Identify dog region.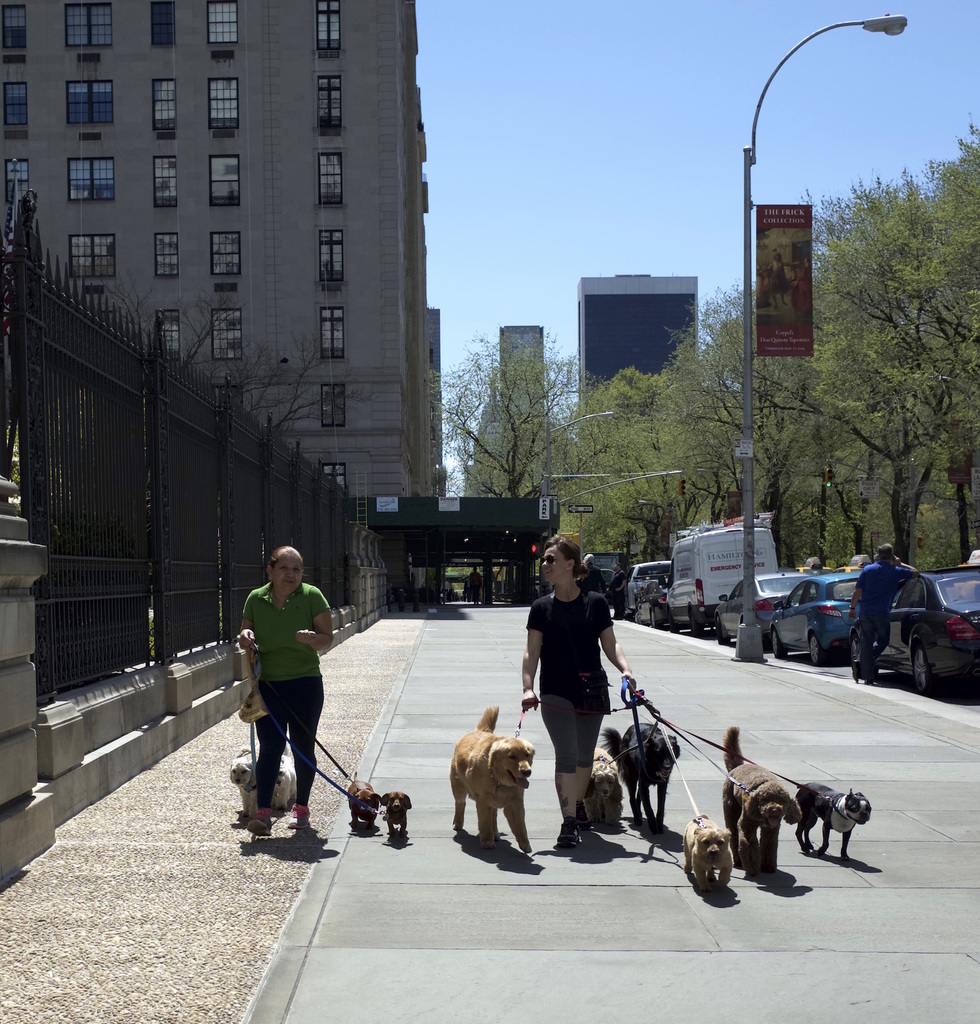
Region: l=717, t=725, r=807, b=884.
